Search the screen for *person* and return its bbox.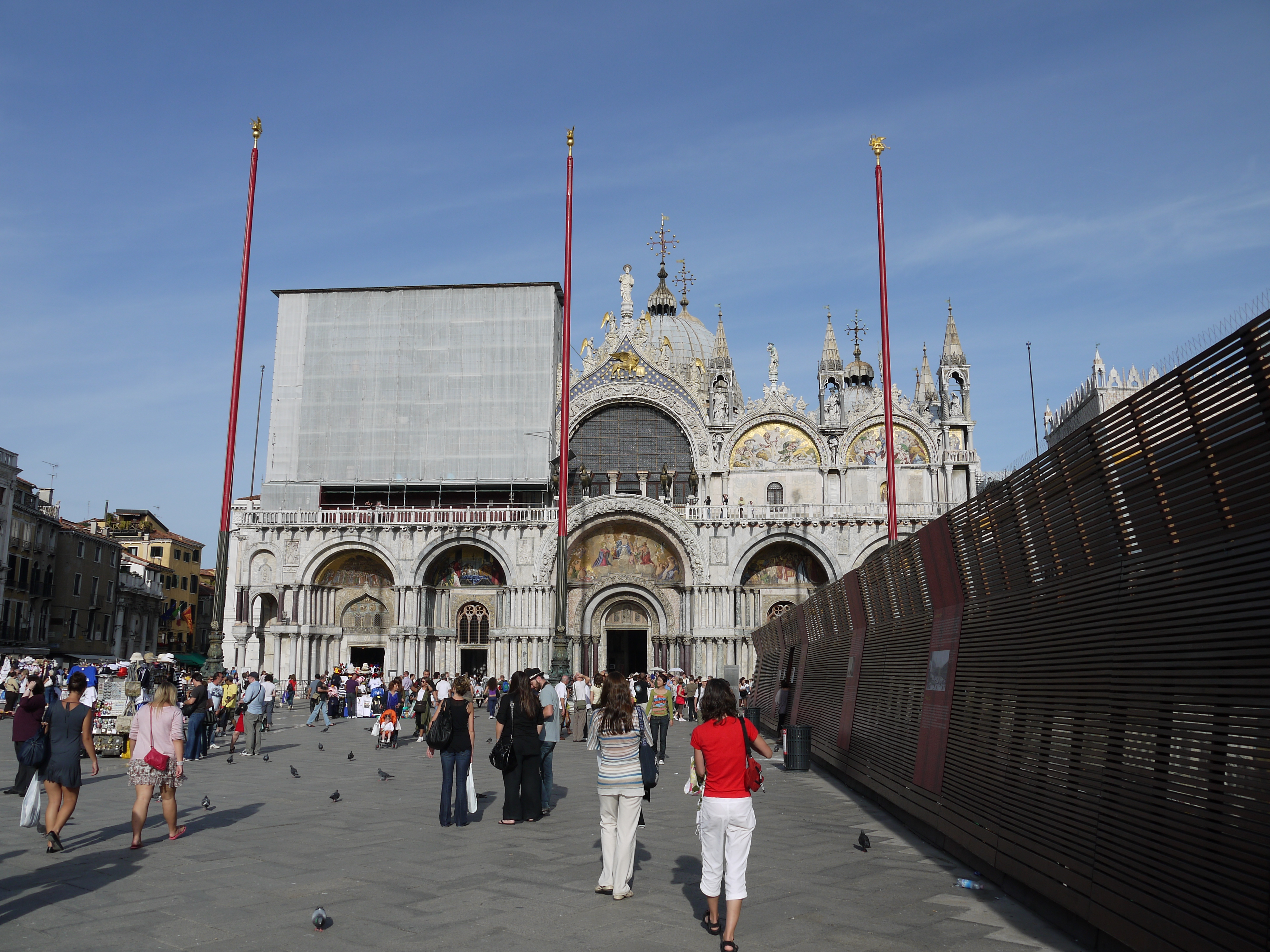
Found: crop(97, 214, 107, 231).
